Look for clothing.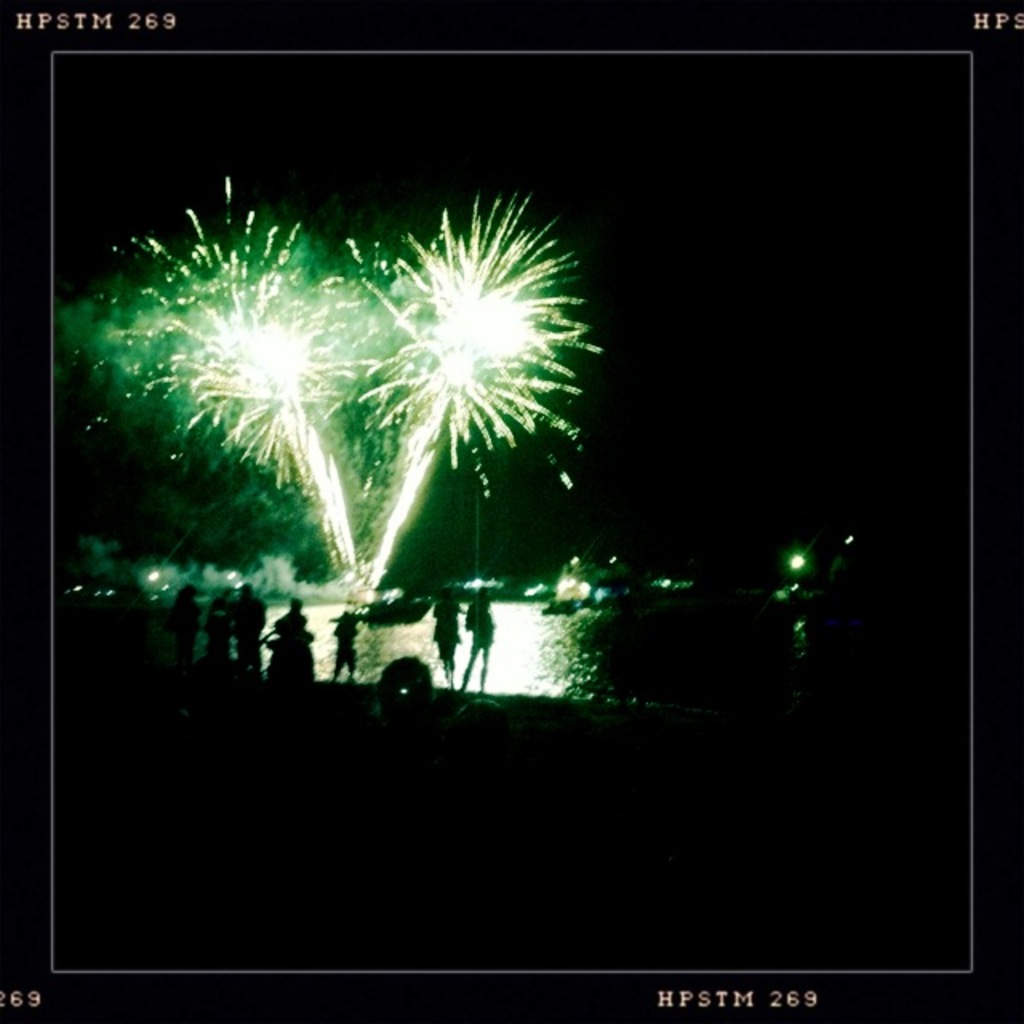
Found: x1=235, y1=592, x2=266, y2=669.
